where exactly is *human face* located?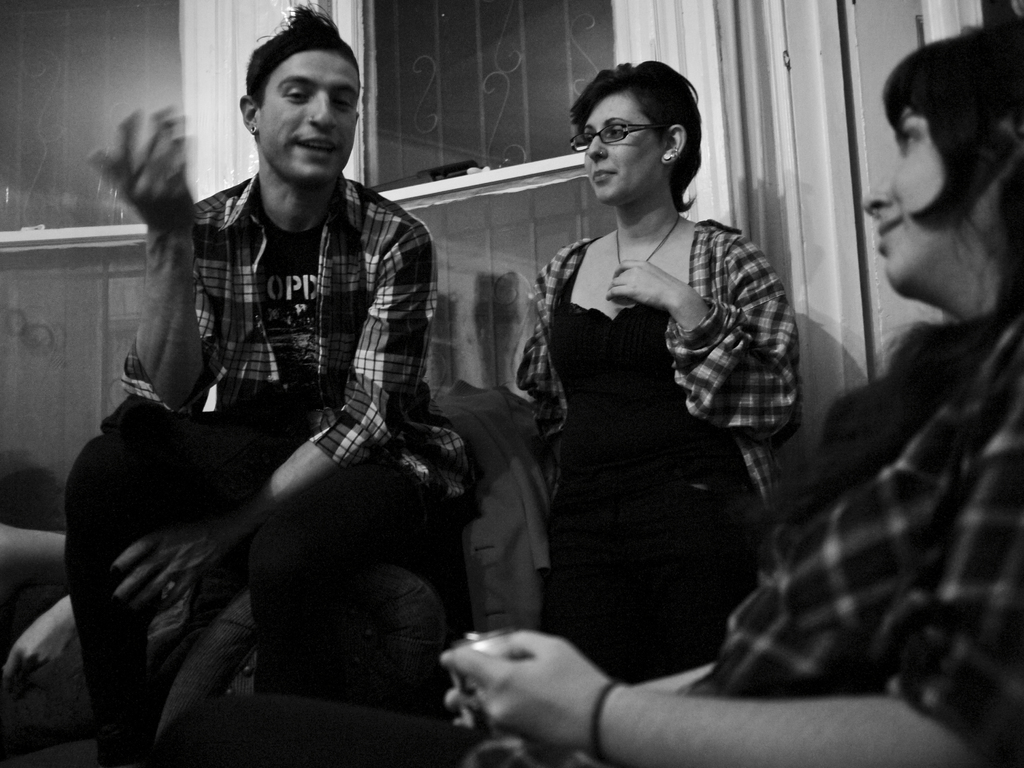
Its bounding box is box=[585, 92, 663, 198].
